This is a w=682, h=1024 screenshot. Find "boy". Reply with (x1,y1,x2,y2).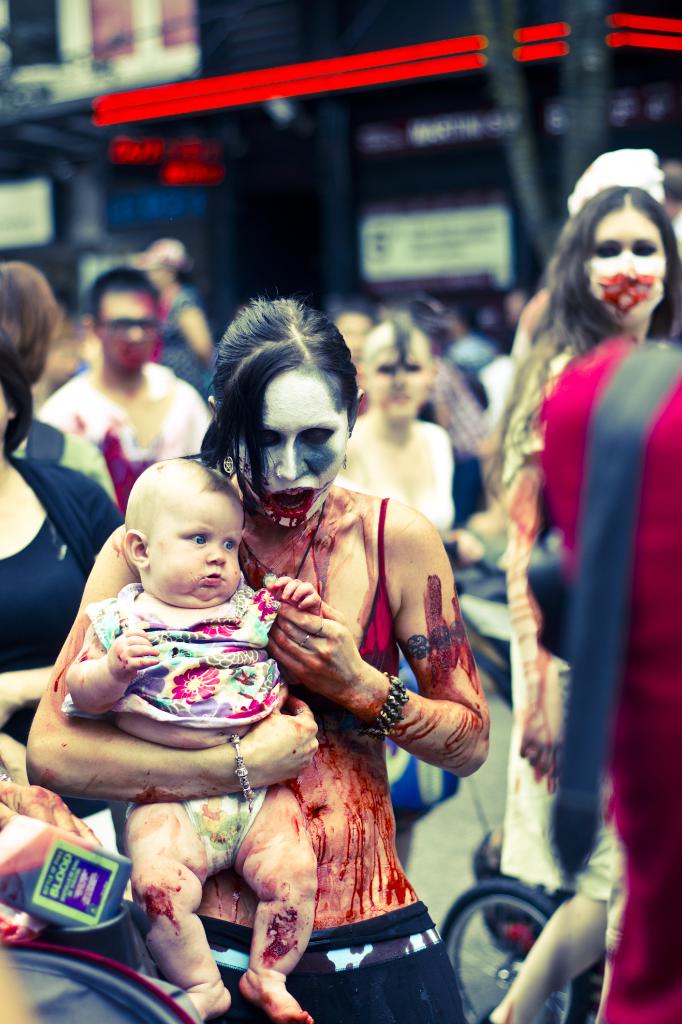
(66,456,325,1023).
